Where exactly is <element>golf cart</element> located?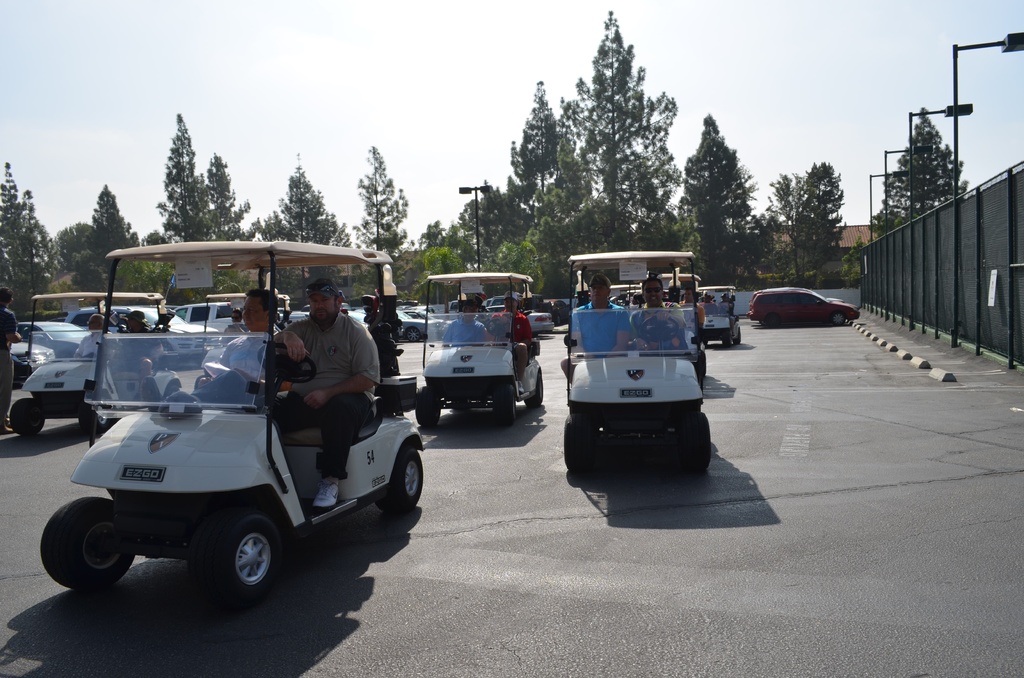
Its bounding box is {"left": 200, "top": 291, "right": 290, "bottom": 375}.
